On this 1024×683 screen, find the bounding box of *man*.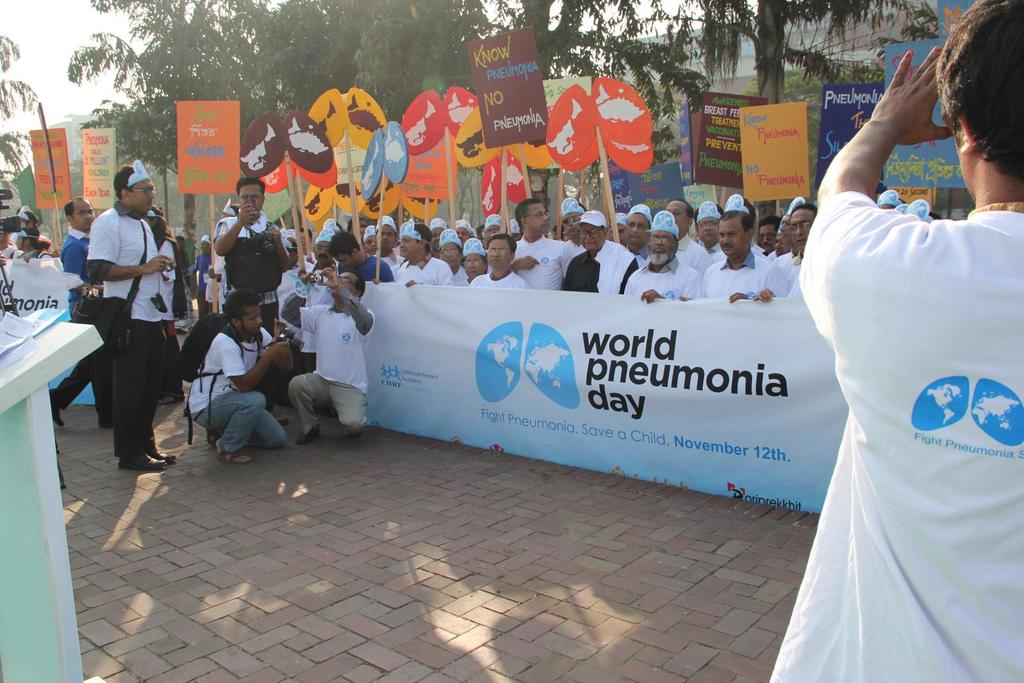
Bounding box: [223, 181, 298, 305].
